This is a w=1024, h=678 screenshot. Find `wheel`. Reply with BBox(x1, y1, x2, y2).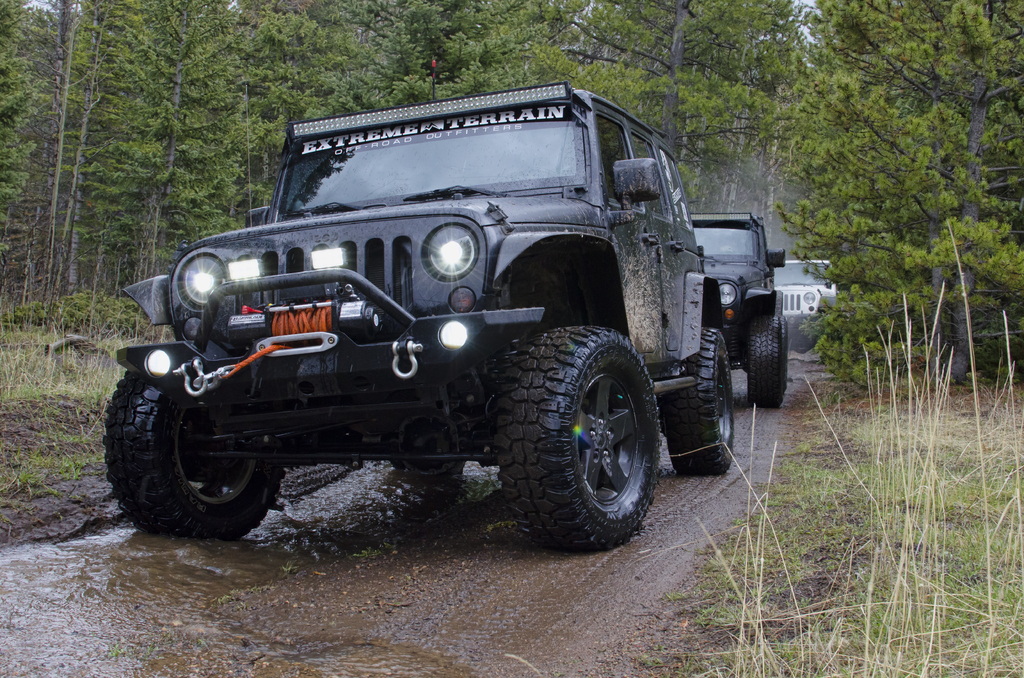
BBox(782, 319, 789, 385).
